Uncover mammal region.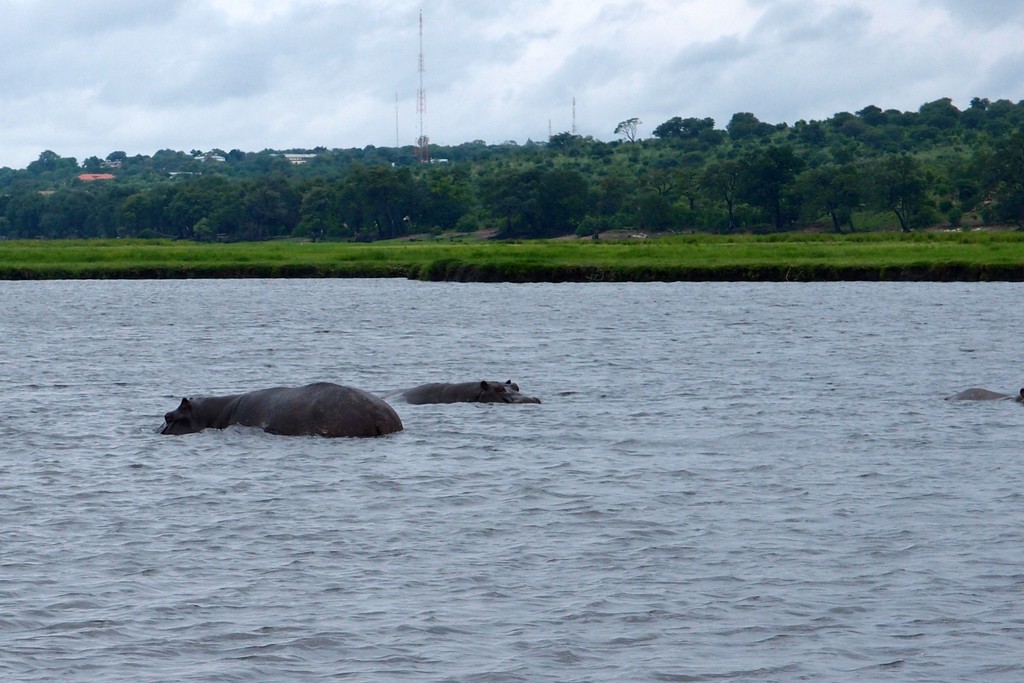
Uncovered: rect(403, 379, 538, 407).
